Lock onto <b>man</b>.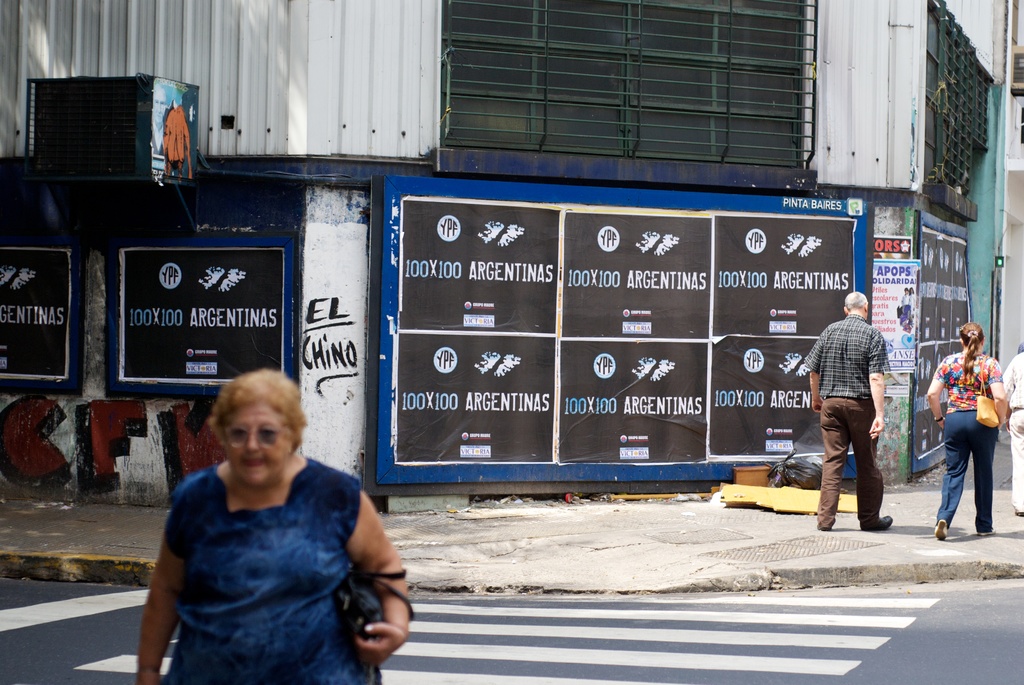
Locked: [x1=800, y1=294, x2=893, y2=540].
